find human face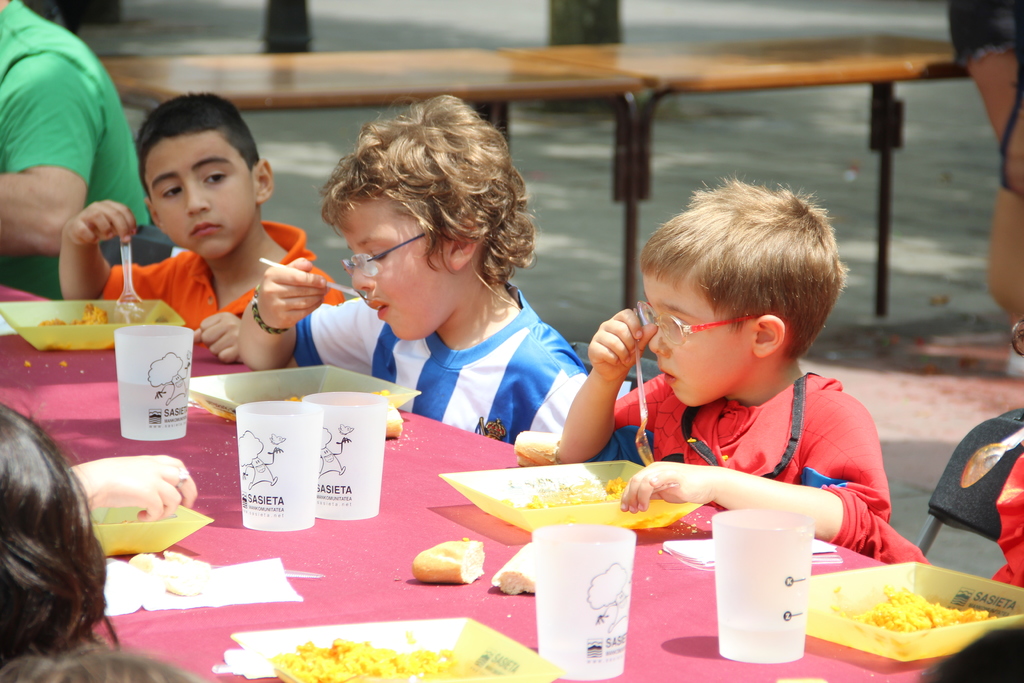
locate(147, 131, 262, 260)
